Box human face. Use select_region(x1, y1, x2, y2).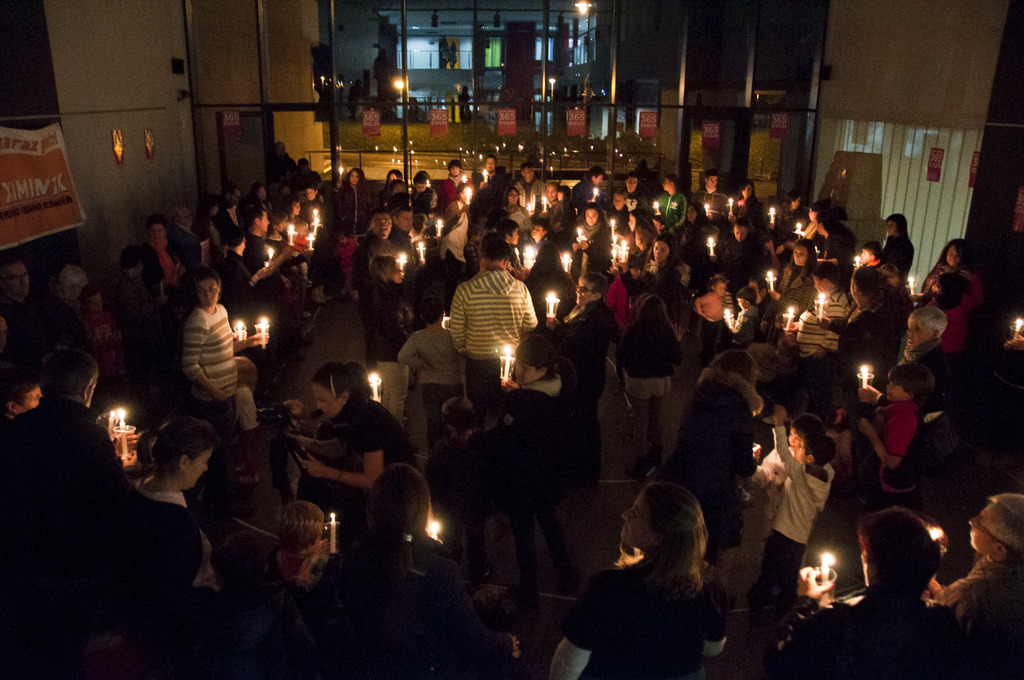
select_region(485, 157, 497, 174).
